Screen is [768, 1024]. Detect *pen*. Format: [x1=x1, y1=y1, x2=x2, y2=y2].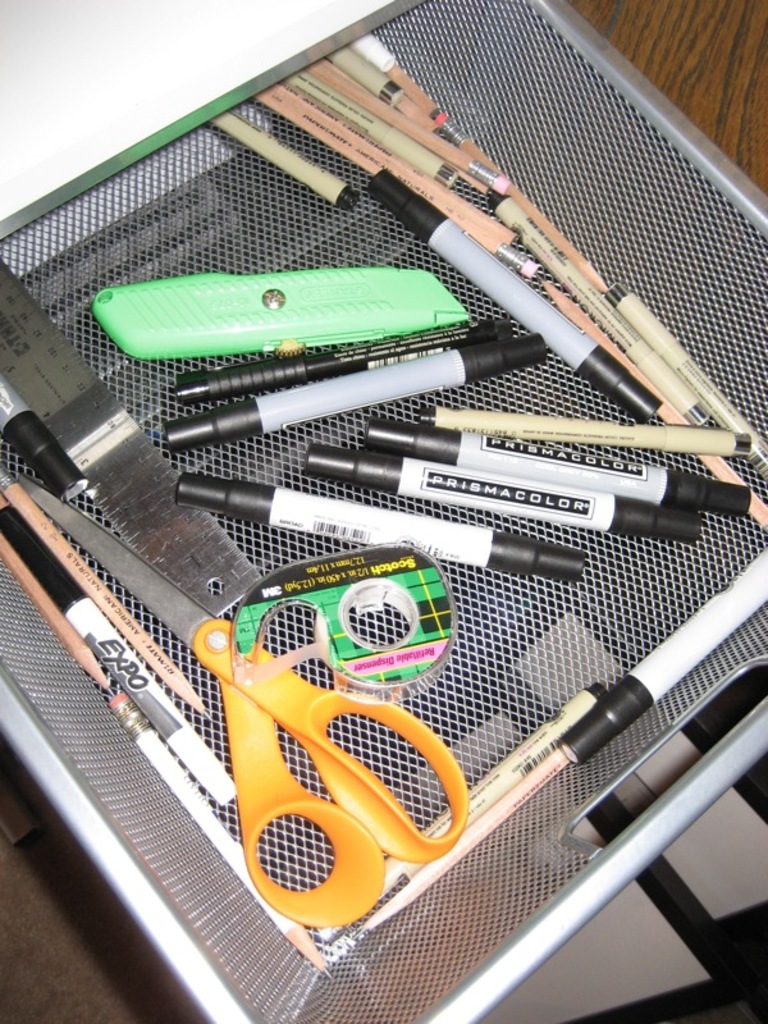
[x1=481, y1=183, x2=767, y2=474].
